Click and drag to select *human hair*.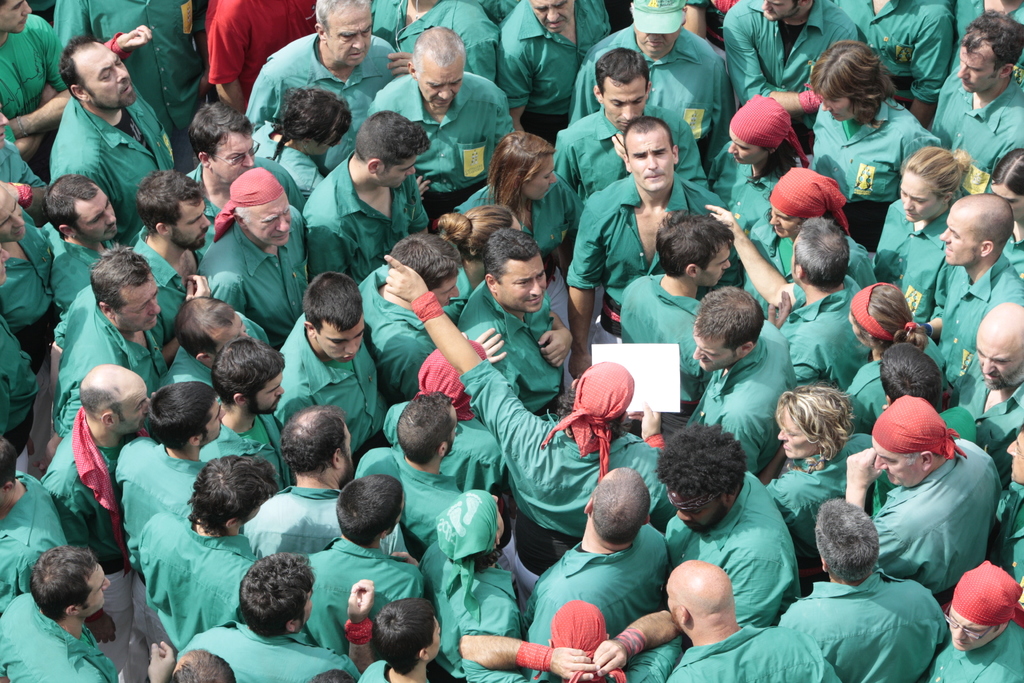
Selection: {"x1": 212, "y1": 338, "x2": 286, "y2": 407}.
